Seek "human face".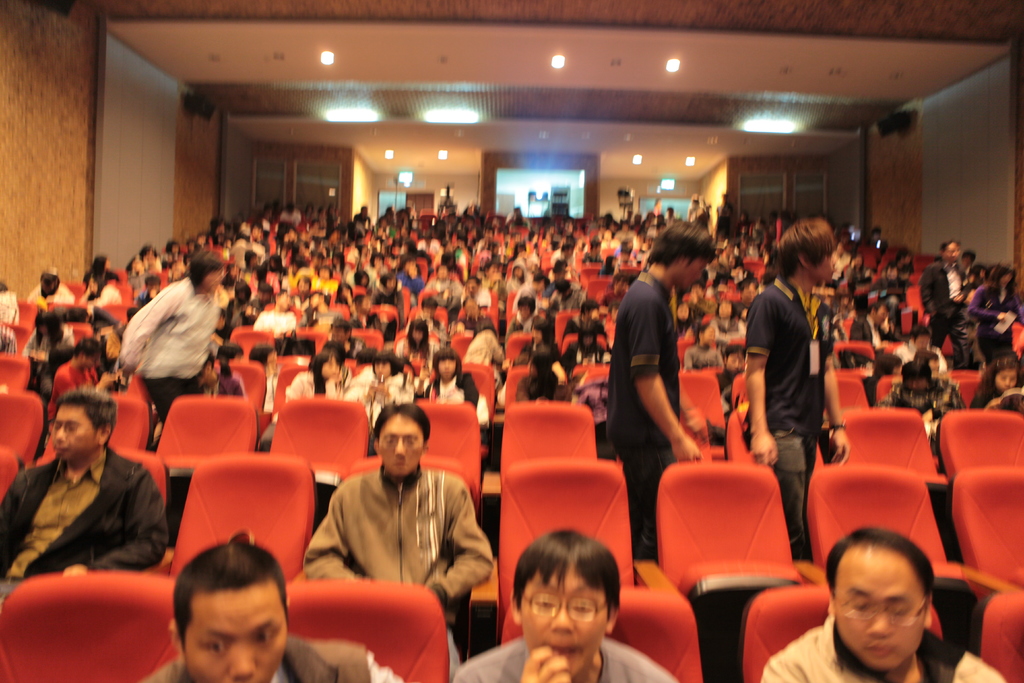
[x1=186, y1=579, x2=287, y2=682].
